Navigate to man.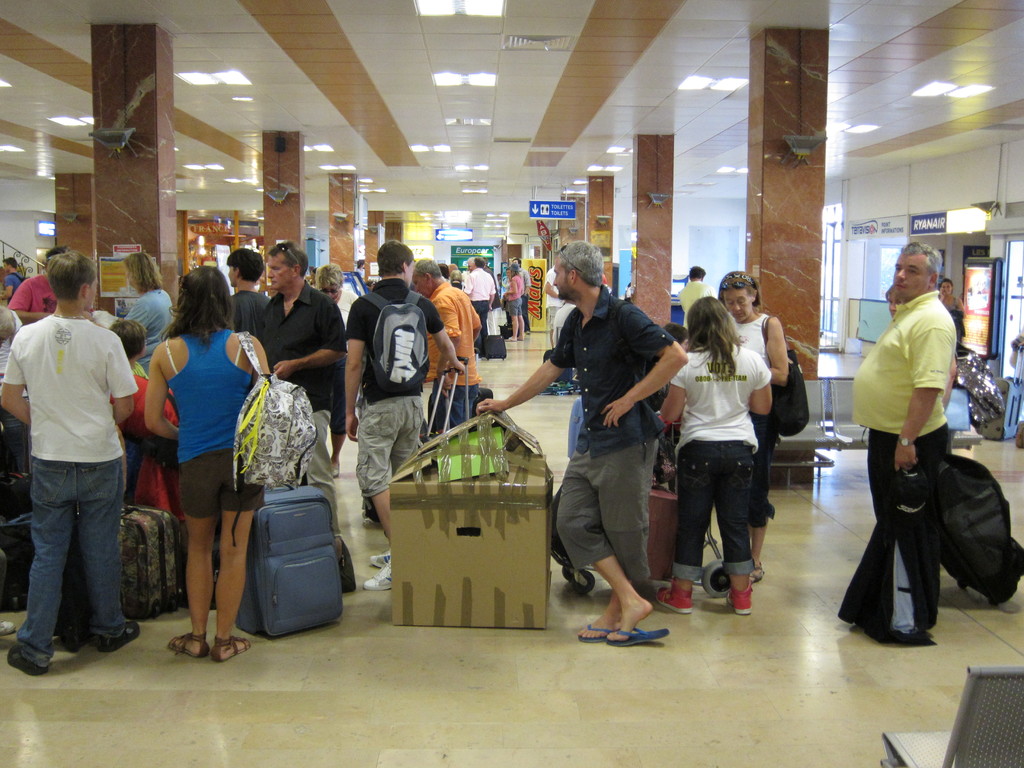
Navigation target: bbox(463, 256, 491, 349).
